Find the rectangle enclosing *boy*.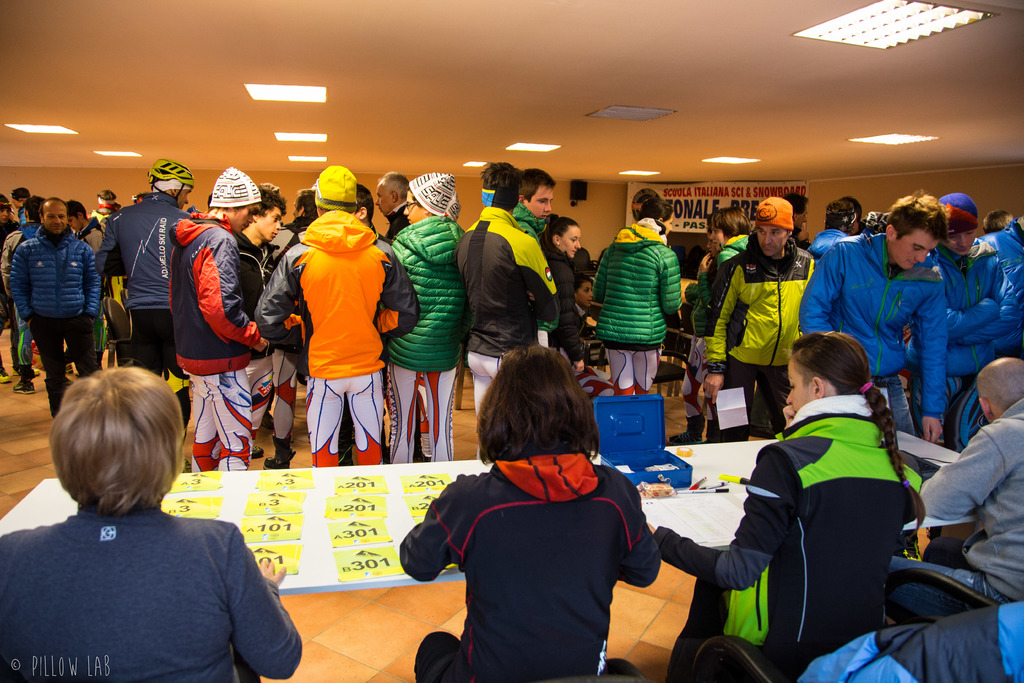
(968, 215, 1023, 304).
